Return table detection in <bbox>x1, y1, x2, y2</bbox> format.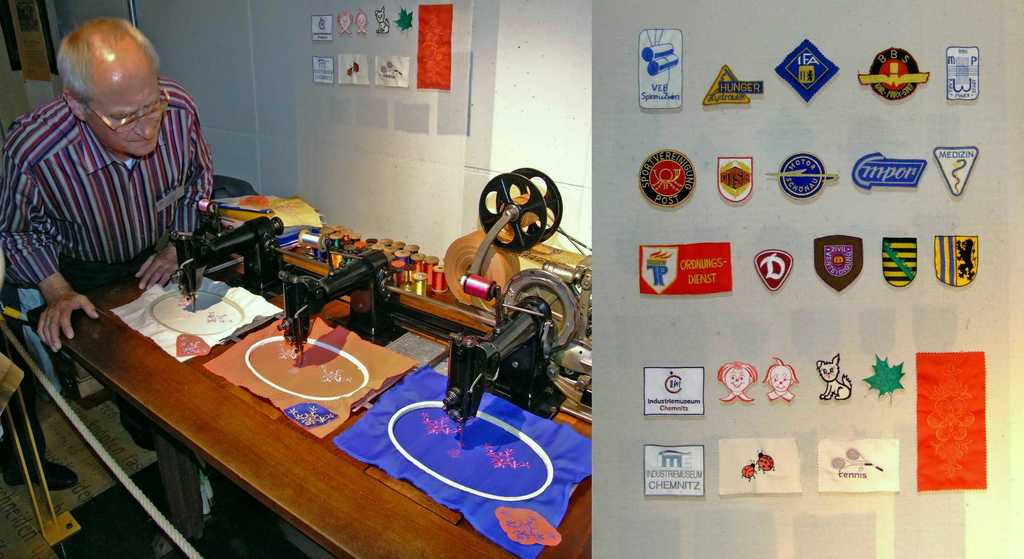
<bbox>8, 184, 605, 558</bbox>.
